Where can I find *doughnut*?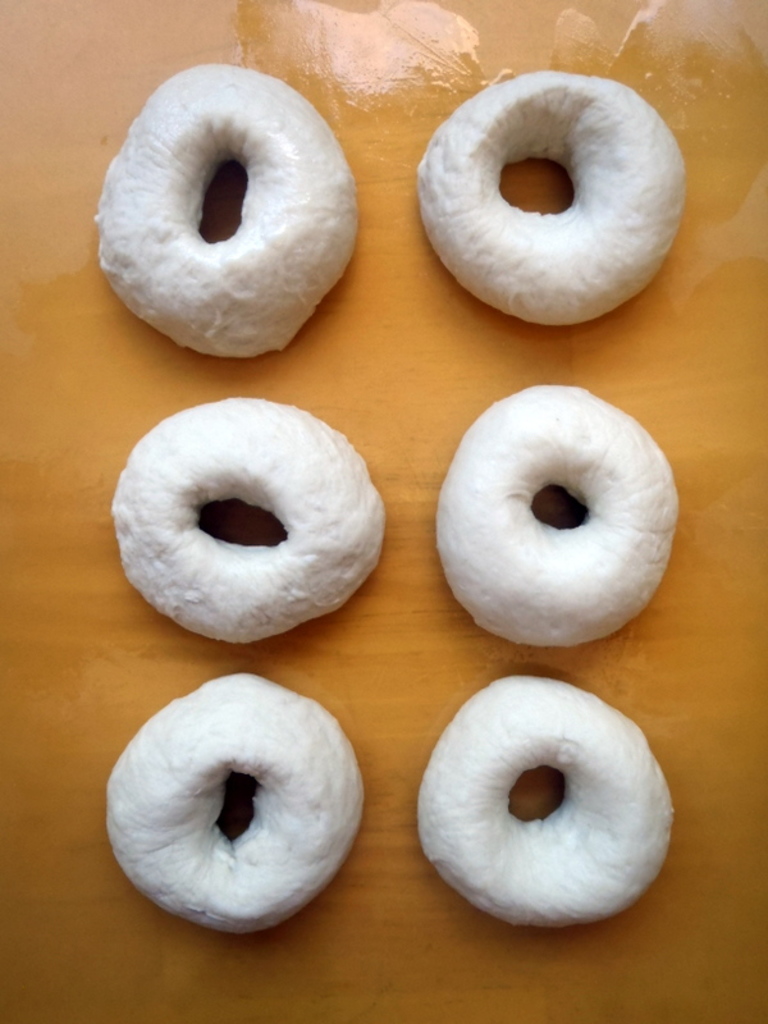
You can find it at region(420, 74, 689, 325).
